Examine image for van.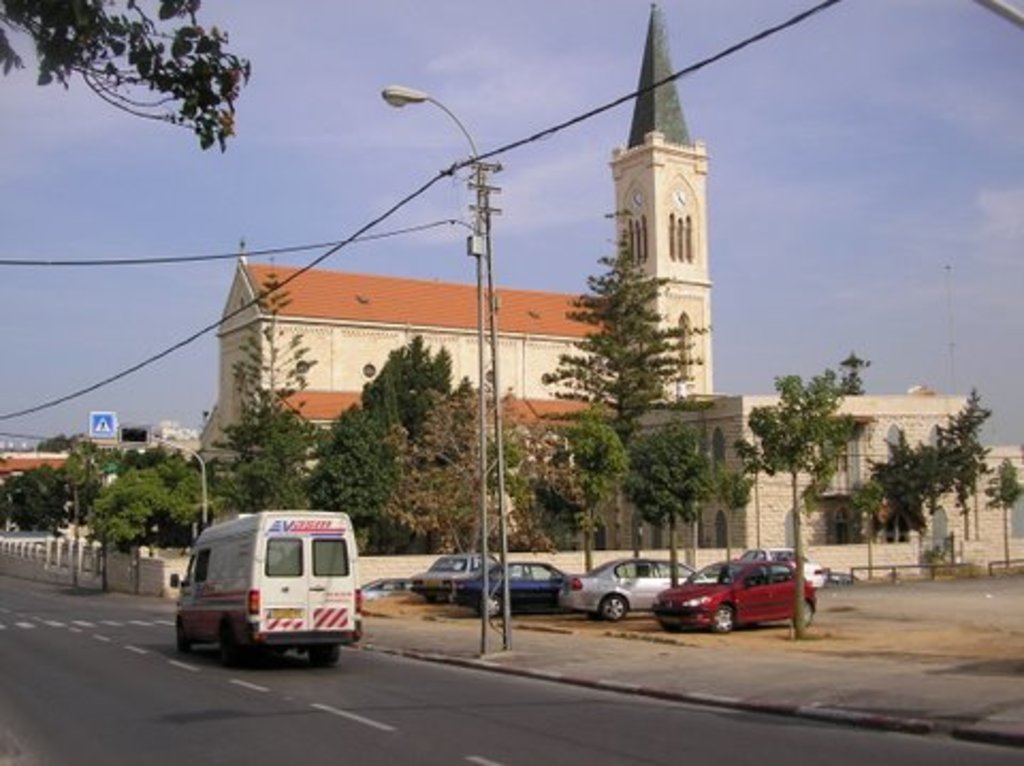
Examination result: l=166, t=510, r=367, b=670.
